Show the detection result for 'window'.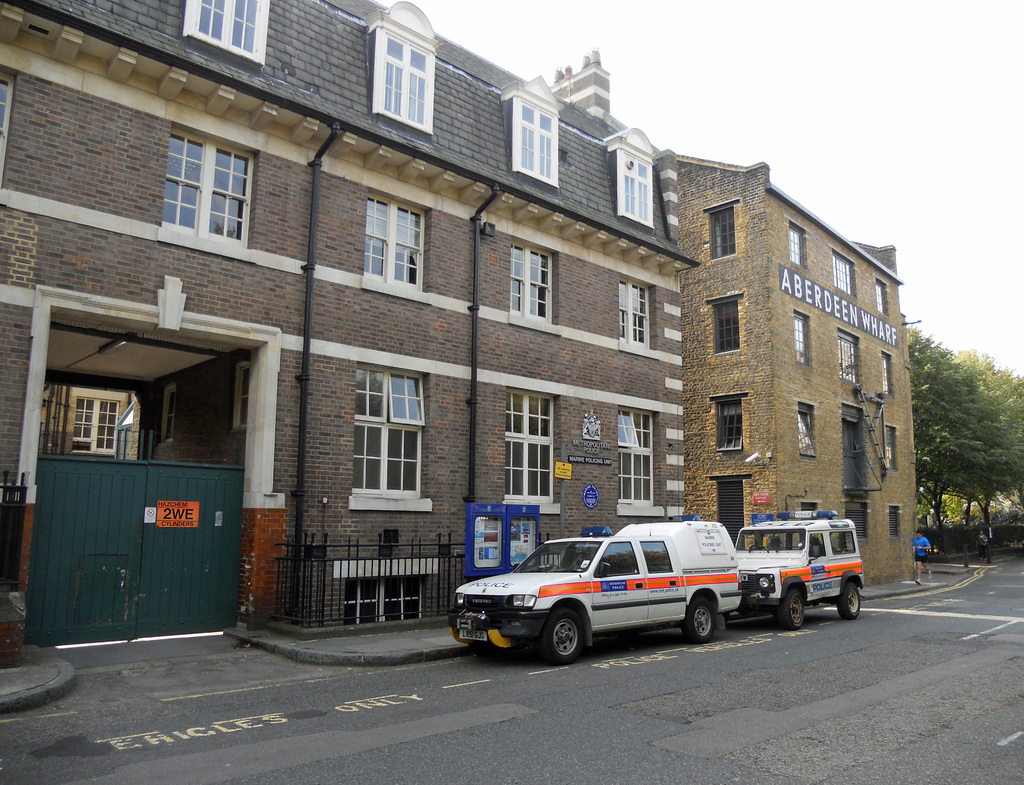
363/28/441/136.
